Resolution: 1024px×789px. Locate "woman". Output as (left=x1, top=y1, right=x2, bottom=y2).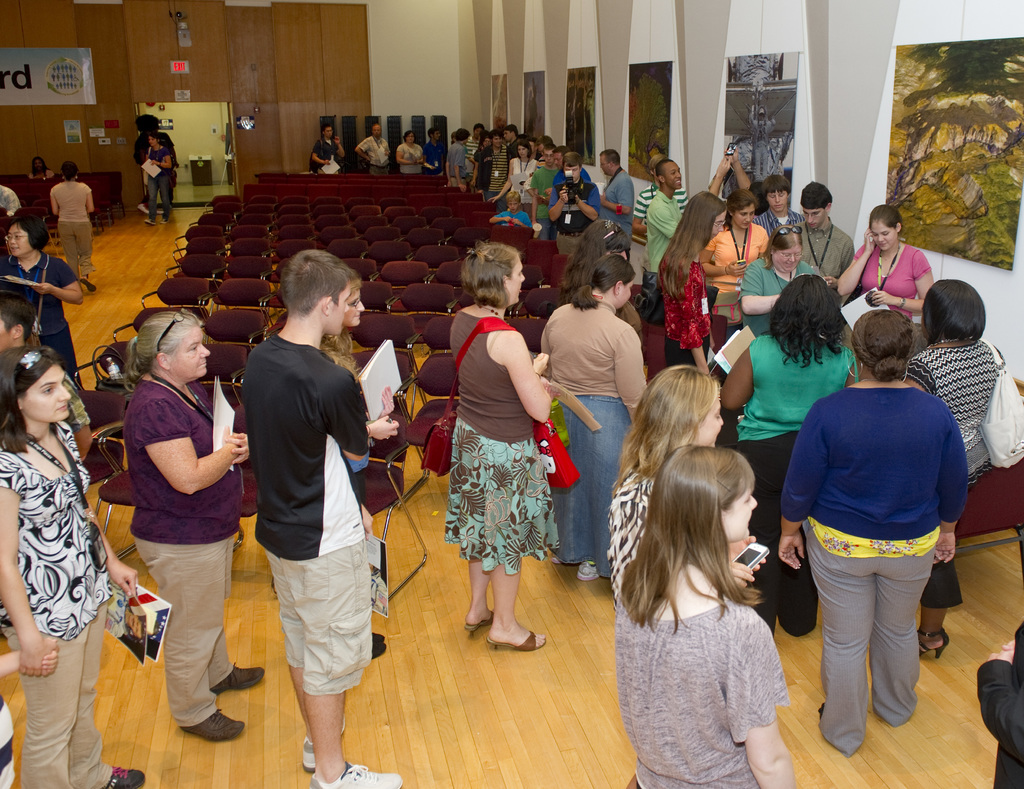
(left=776, top=308, right=970, bottom=754).
